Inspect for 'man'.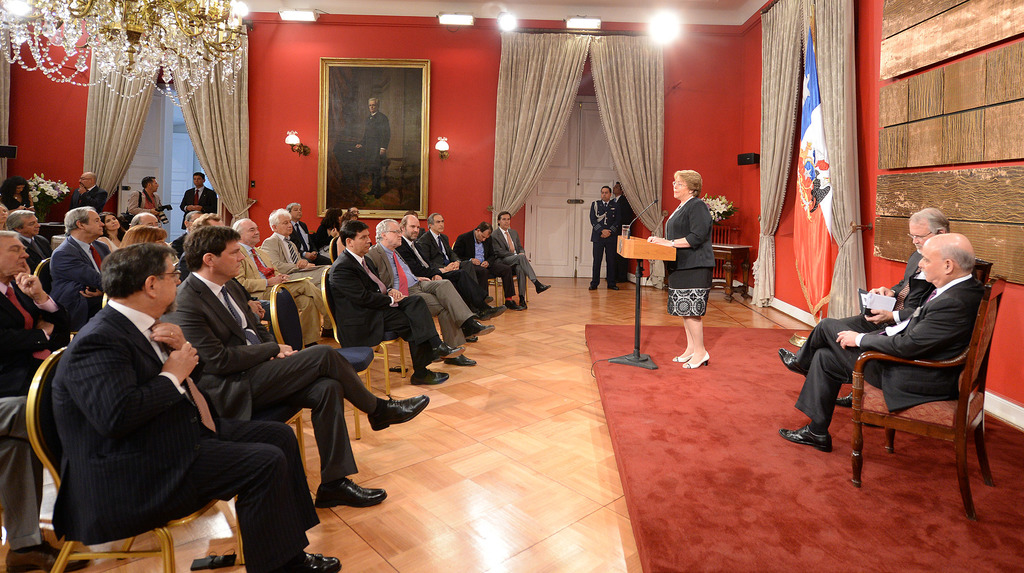
Inspection: rect(265, 207, 335, 291).
